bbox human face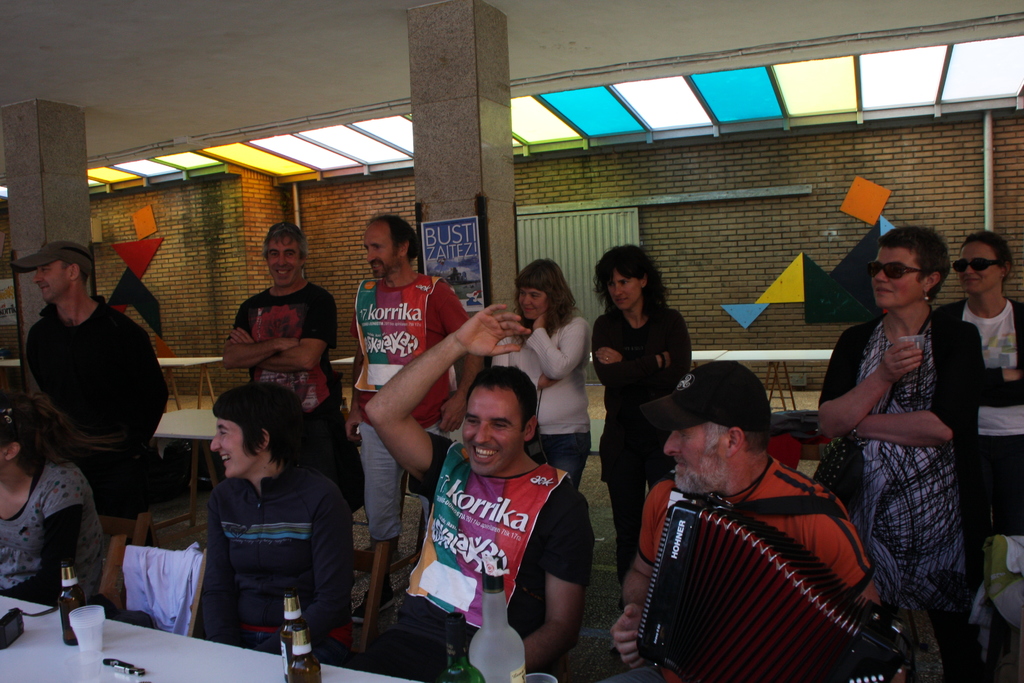
l=664, t=427, r=723, b=493
